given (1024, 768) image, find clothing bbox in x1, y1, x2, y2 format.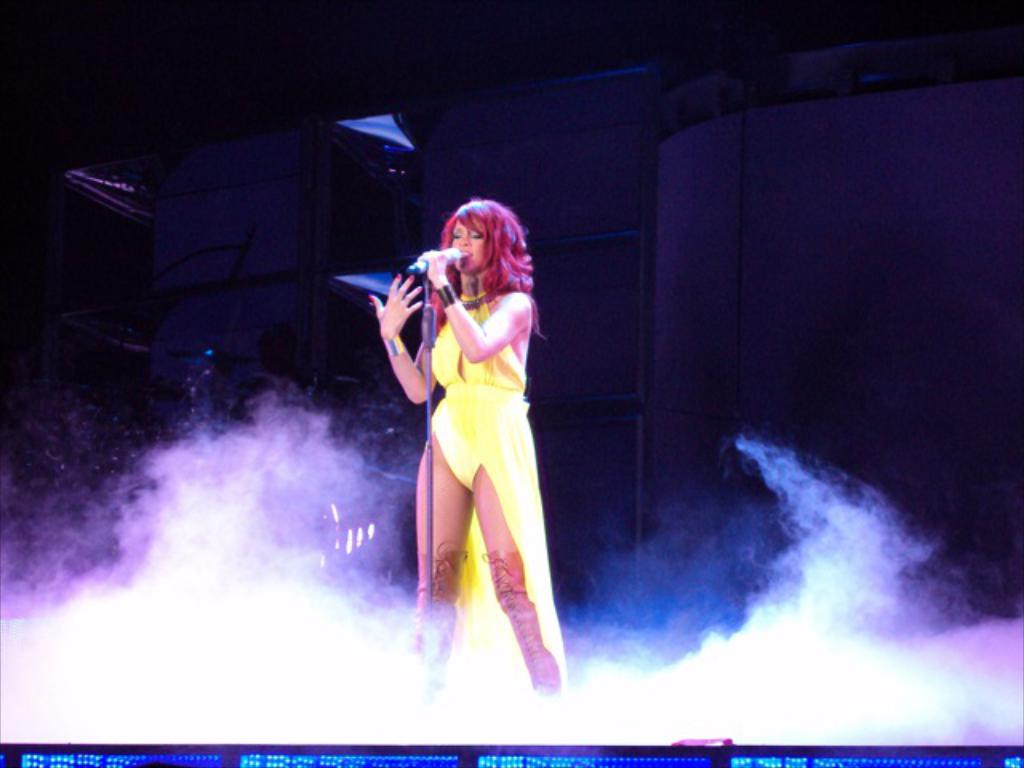
390, 250, 552, 634.
